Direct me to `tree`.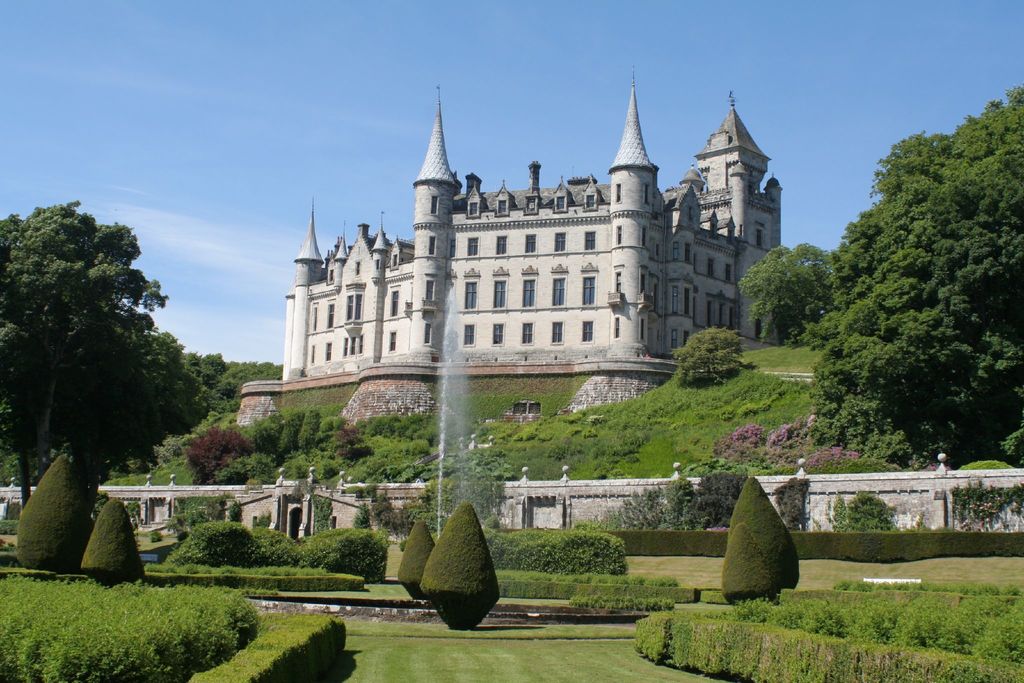
Direction: BBox(8, 461, 86, 567).
